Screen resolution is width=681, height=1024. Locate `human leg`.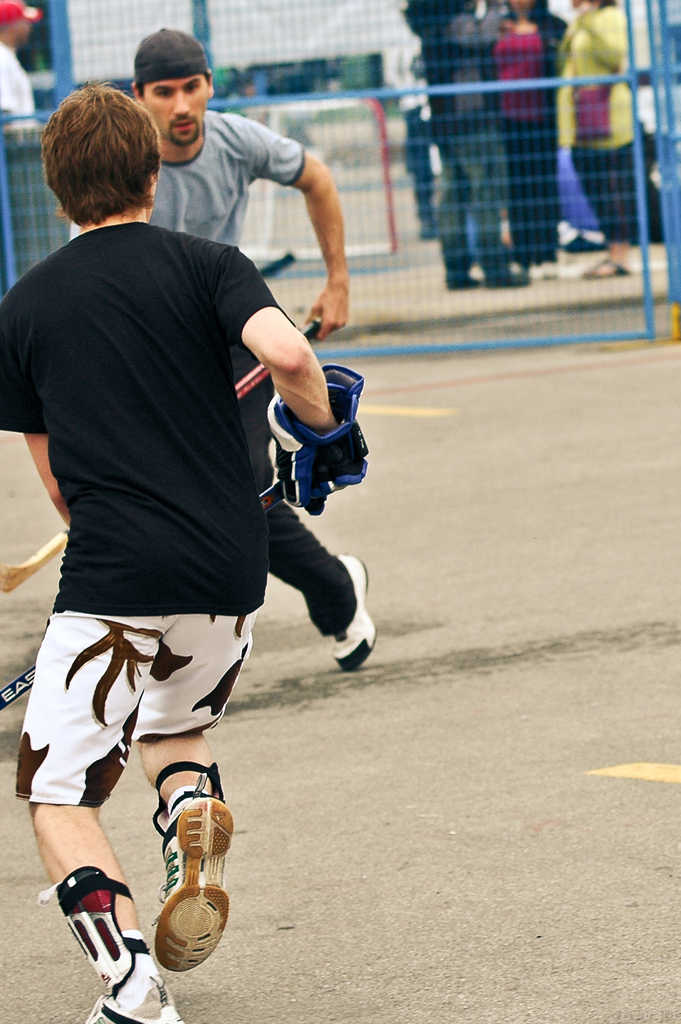
<region>267, 442, 377, 674</region>.
